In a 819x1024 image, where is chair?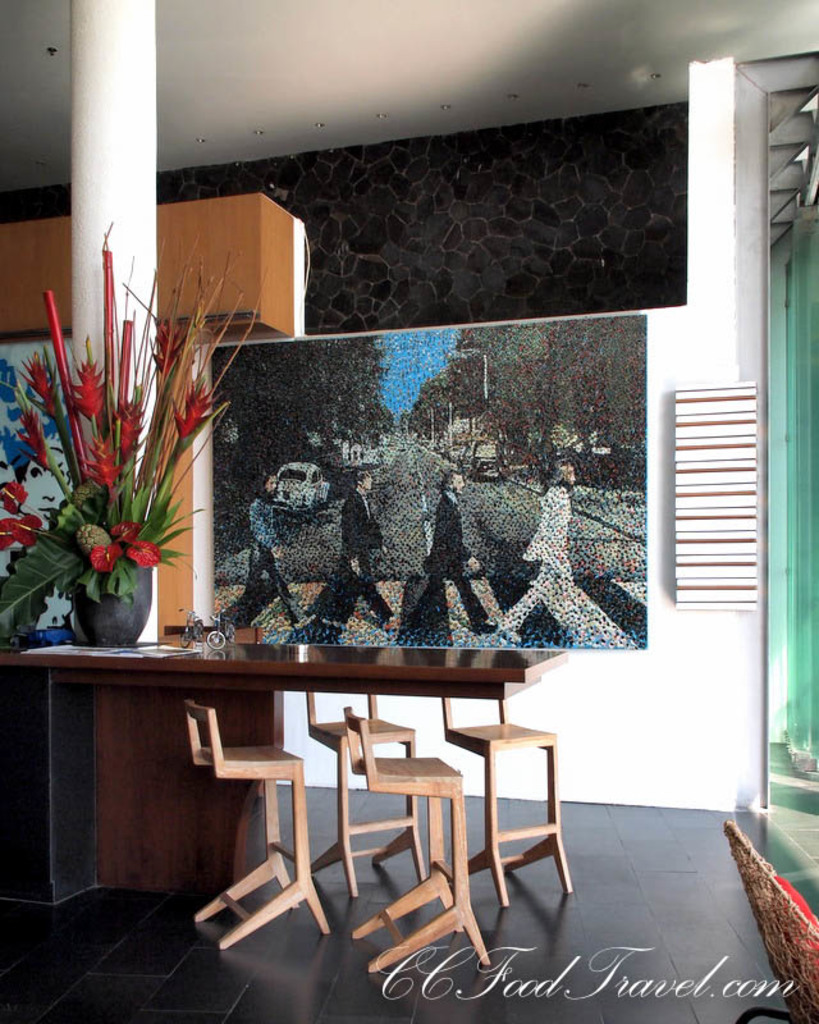
[180,700,331,947].
